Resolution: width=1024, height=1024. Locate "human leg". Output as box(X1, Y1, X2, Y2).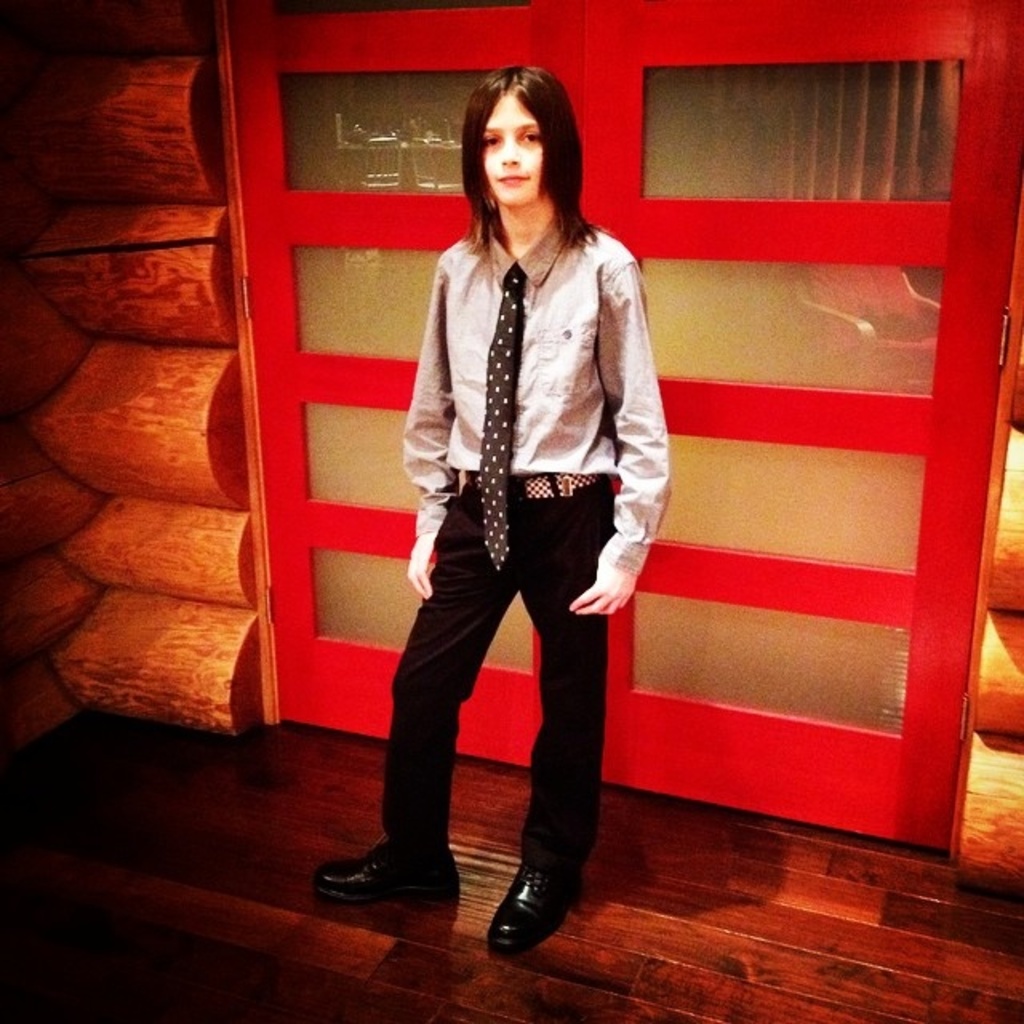
box(309, 480, 523, 901).
